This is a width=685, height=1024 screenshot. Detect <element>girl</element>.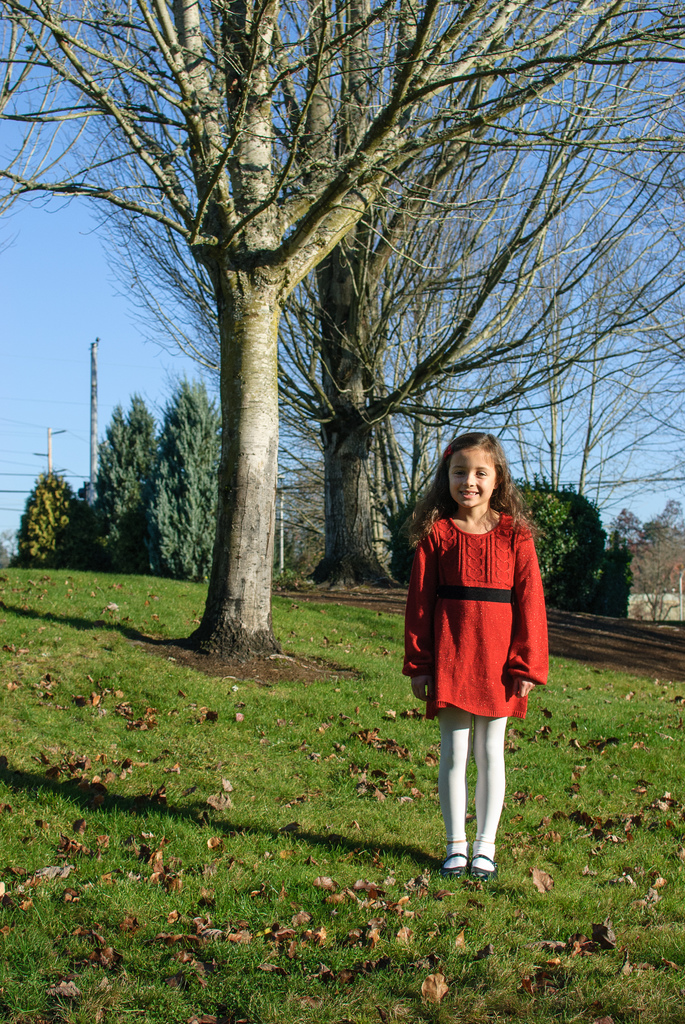
{"left": 398, "top": 429, "right": 549, "bottom": 881}.
